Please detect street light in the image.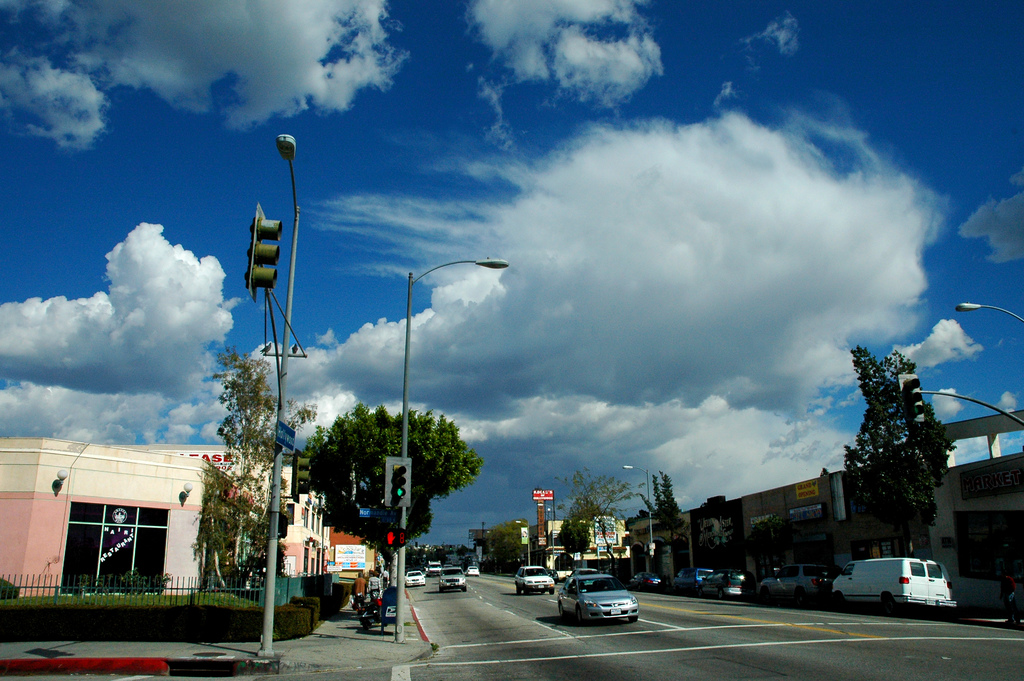
bbox=[515, 518, 527, 566].
